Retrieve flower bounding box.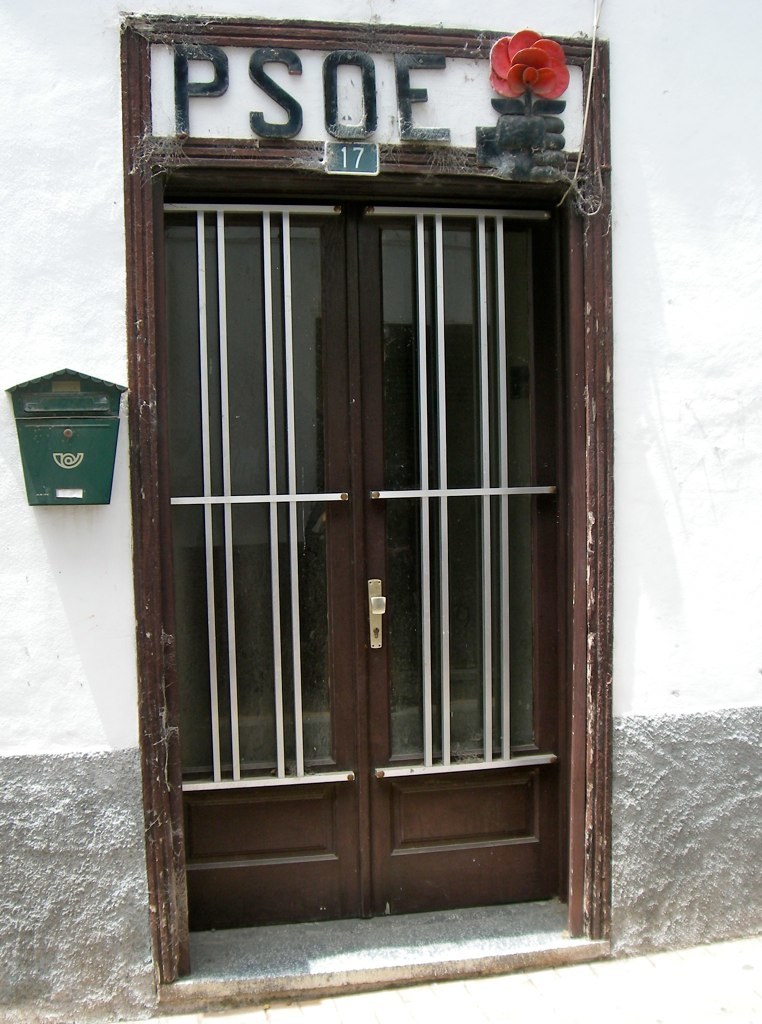
Bounding box: (x1=479, y1=17, x2=574, y2=113).
